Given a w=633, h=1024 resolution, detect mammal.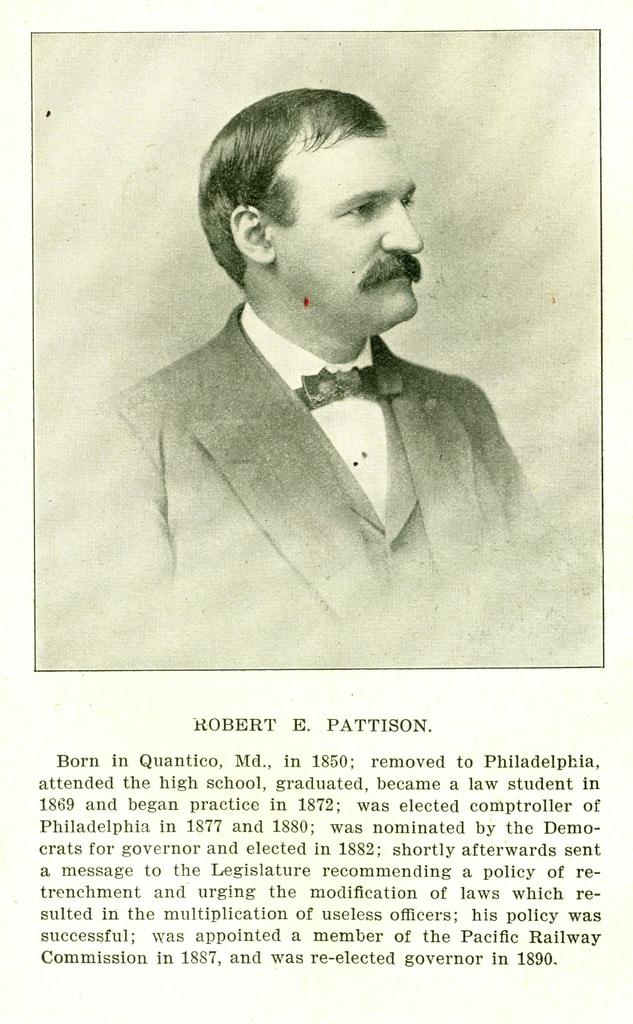
{"x1": 67, "y1": 118, "x2": 566, "y2": 655}.
